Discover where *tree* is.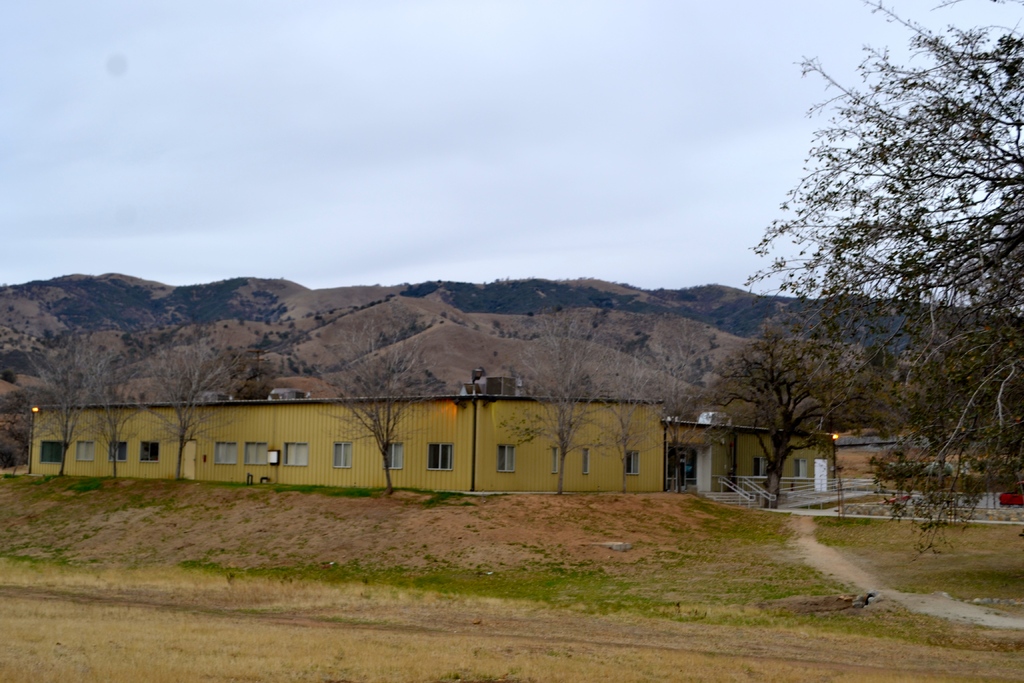
Discovered at crop(508, 304, 618, 539).
